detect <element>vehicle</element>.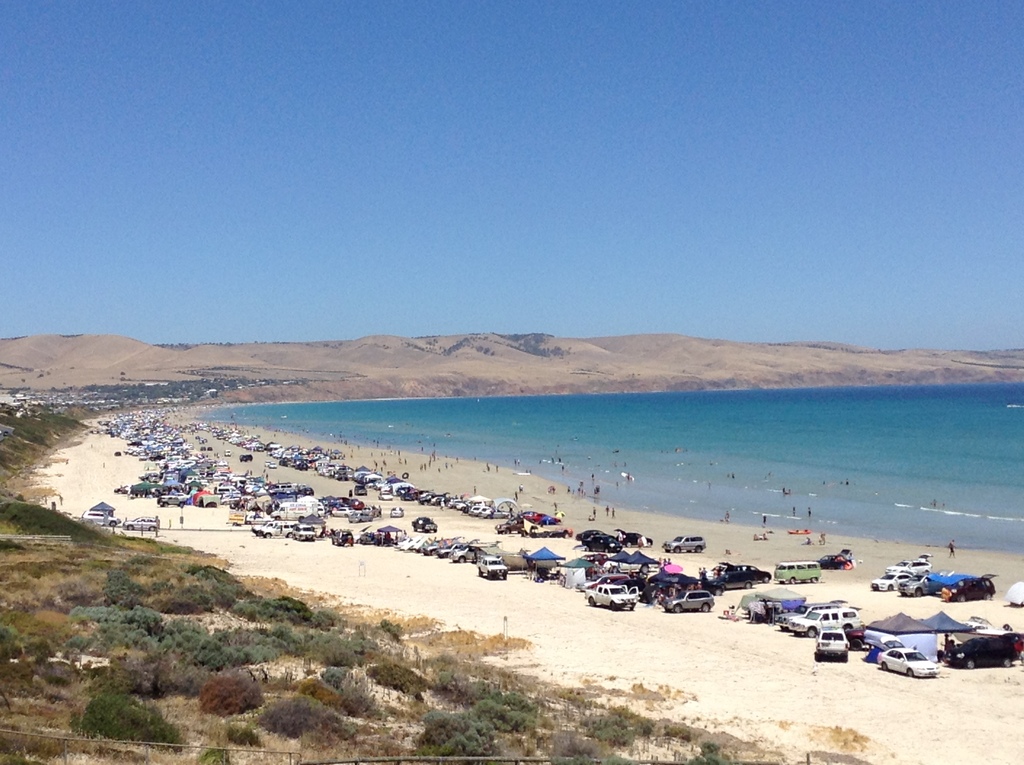
Detected at left=785, top=606, right=865, bottom=638.
